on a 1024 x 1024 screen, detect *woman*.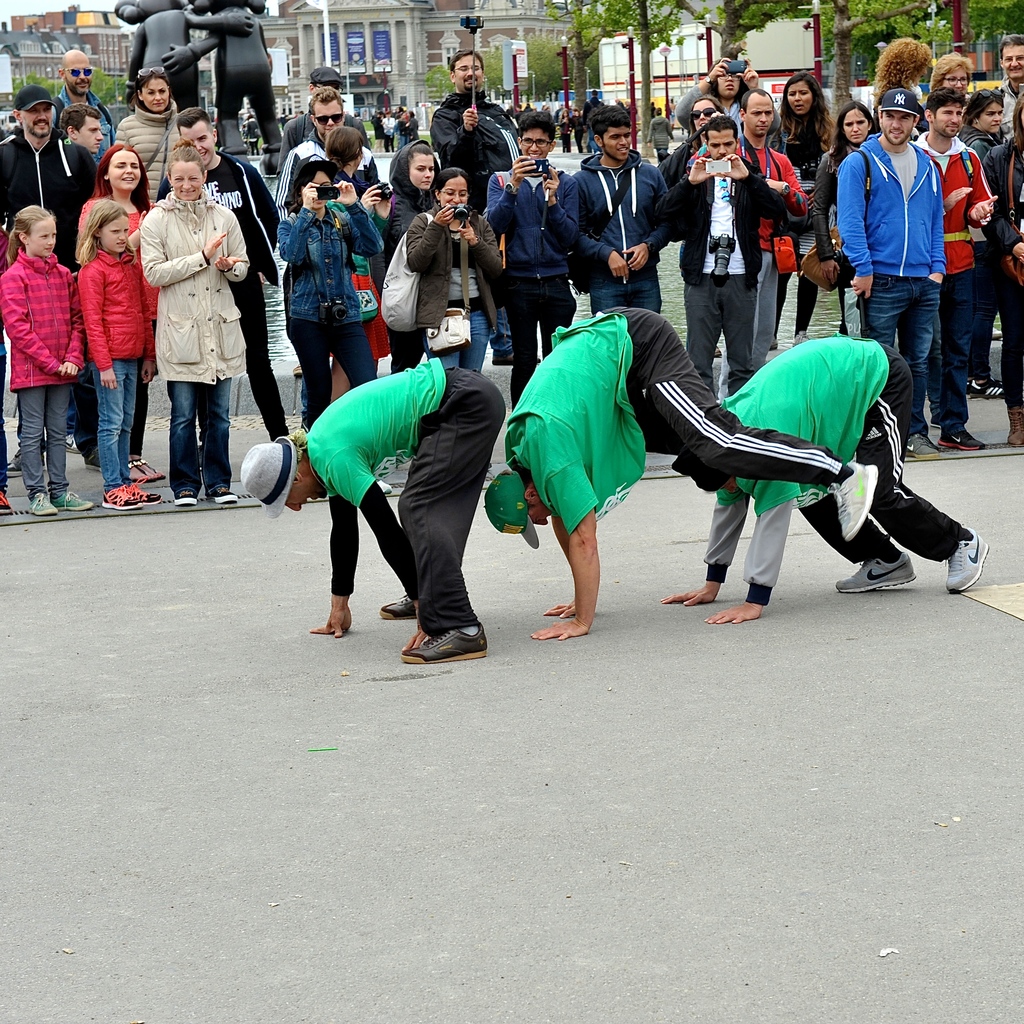
108:68:200:196.
